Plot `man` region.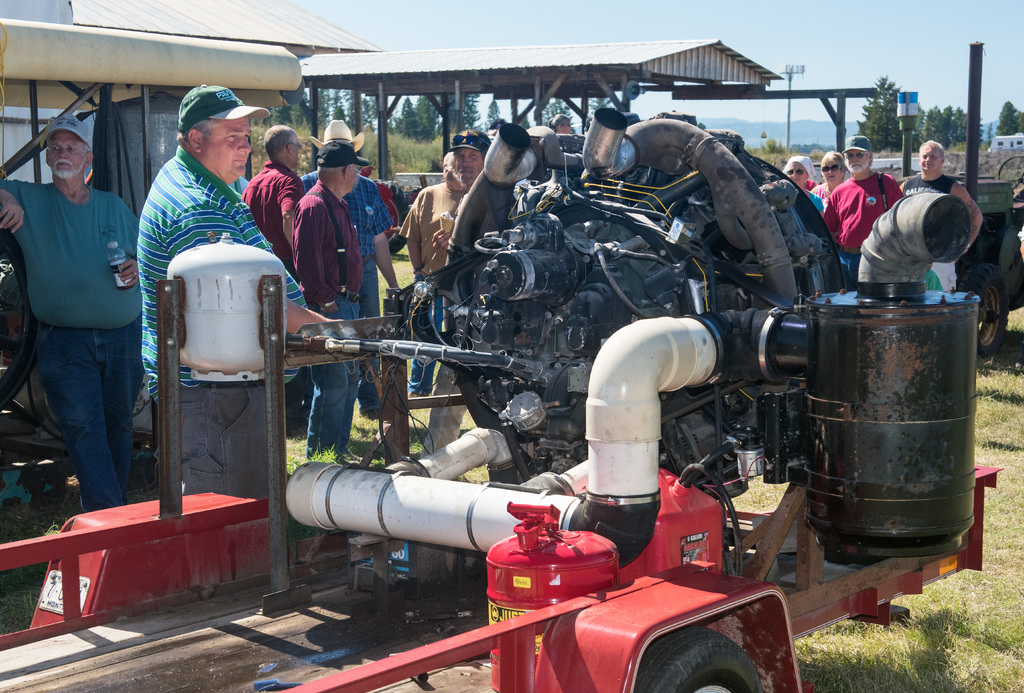
Plotted at locate(298, 119, 404, 420).
